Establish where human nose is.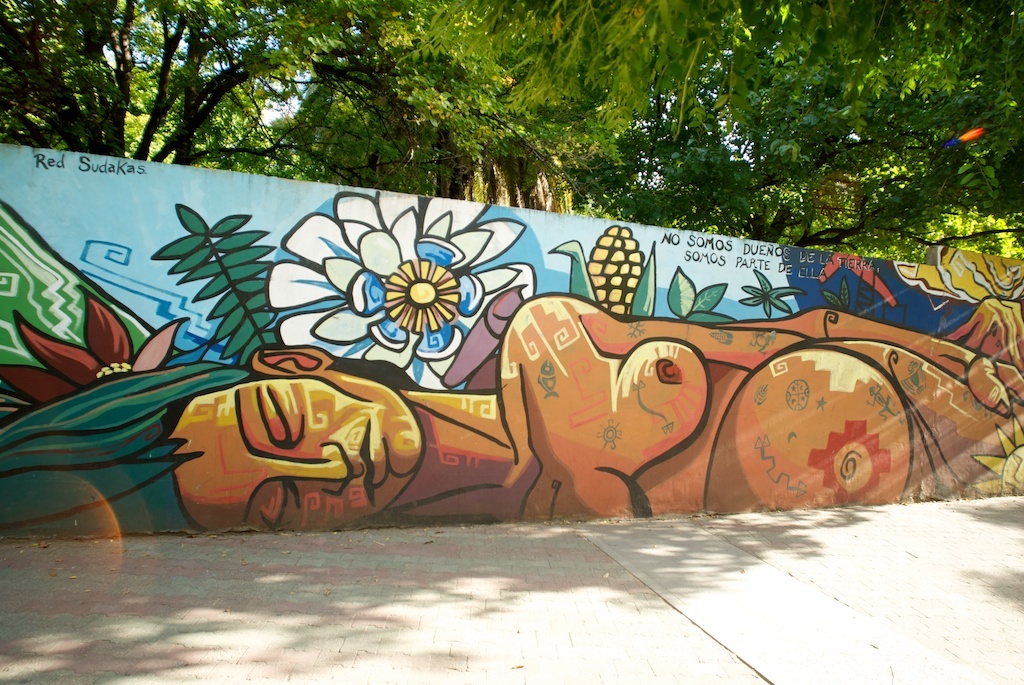
Established at x1=277 y1=442 x2=352 y2=492.
